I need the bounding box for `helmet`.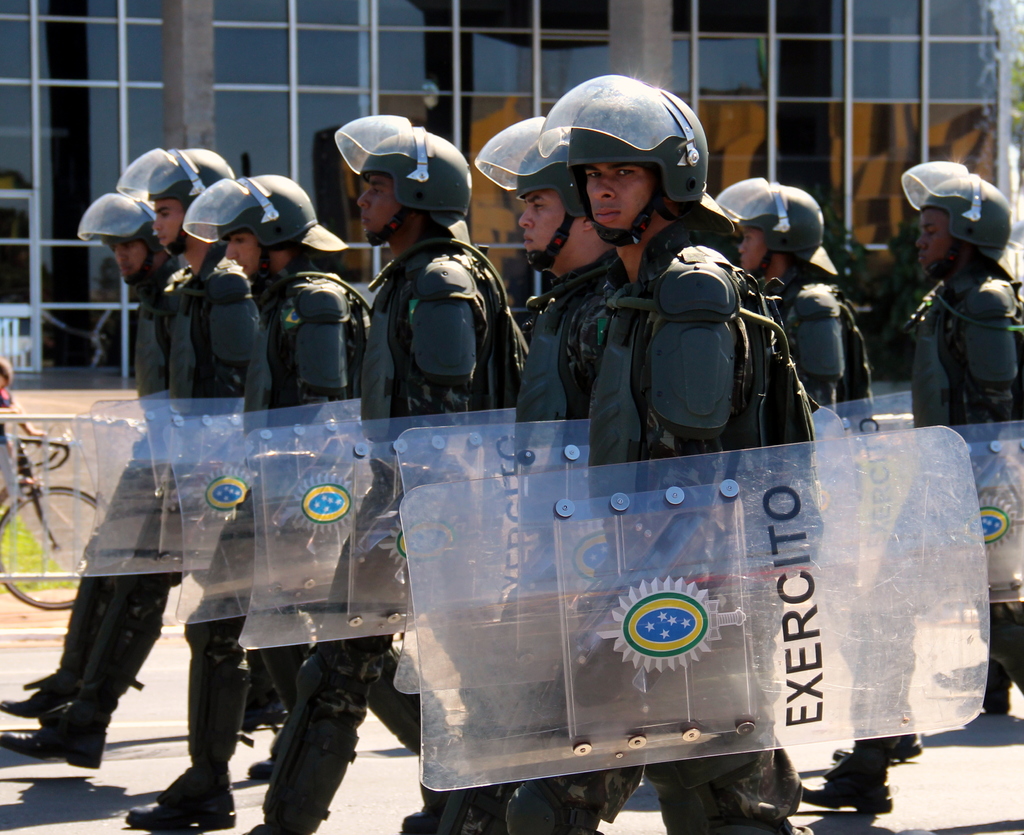
Here it is: 534,67,708,250.
